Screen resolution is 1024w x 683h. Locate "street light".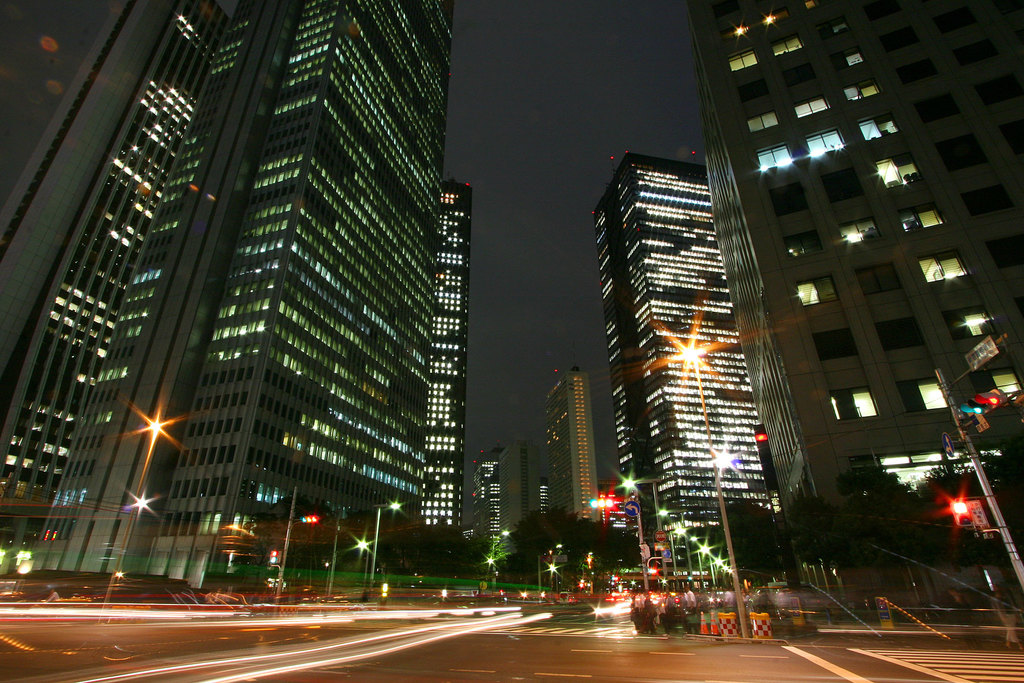
(x1=481, y1=549, x2=509, y2=586).
